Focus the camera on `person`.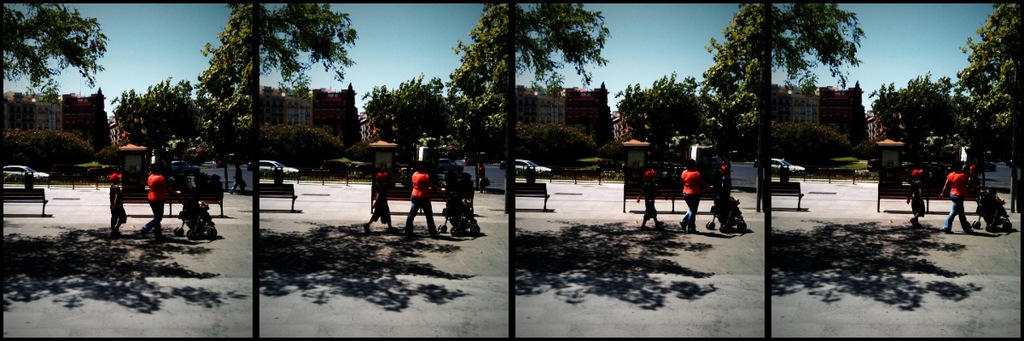
Focus region: x1=907 y1=170 x2=928 y2=228.
